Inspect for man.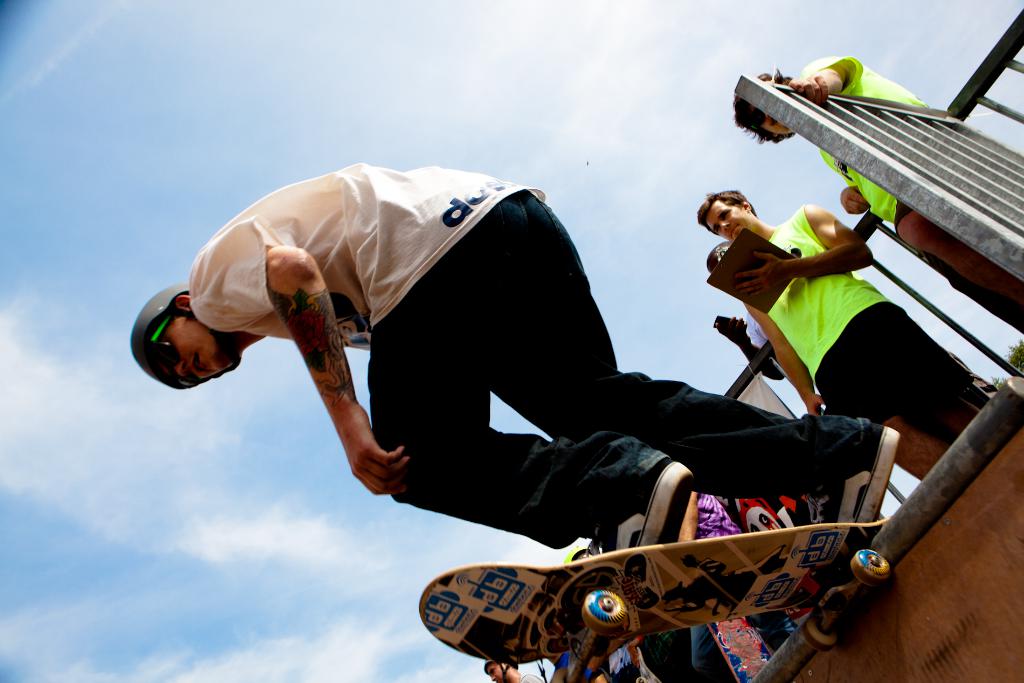
Inspection: [x1=698, y1=186, x2=1000, y2=467].
